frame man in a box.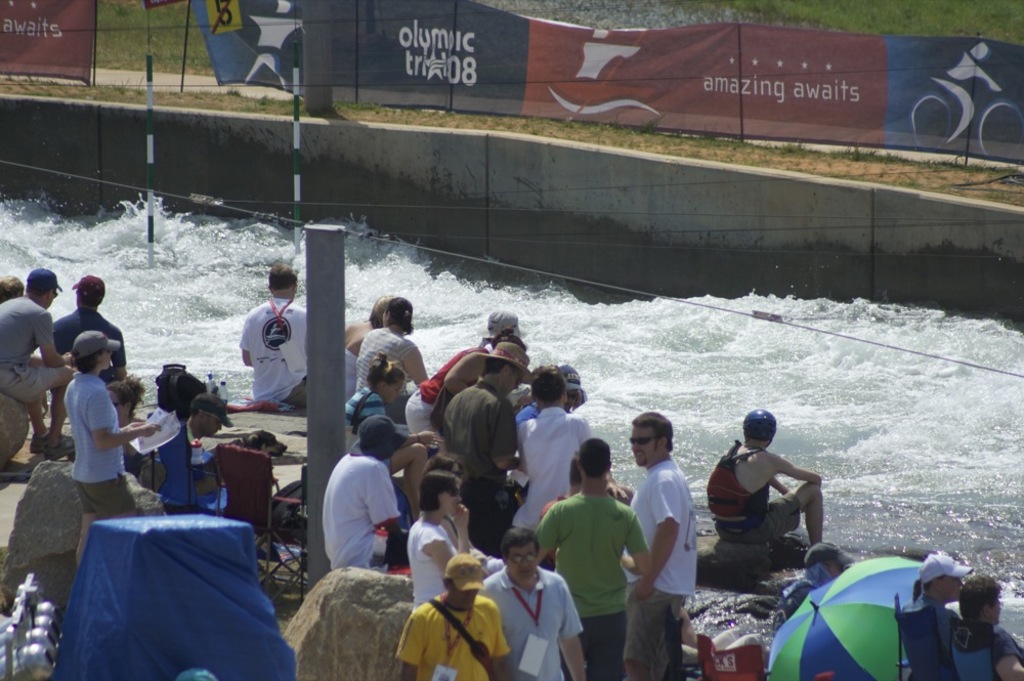
locate(719, 409, 823, 542).
